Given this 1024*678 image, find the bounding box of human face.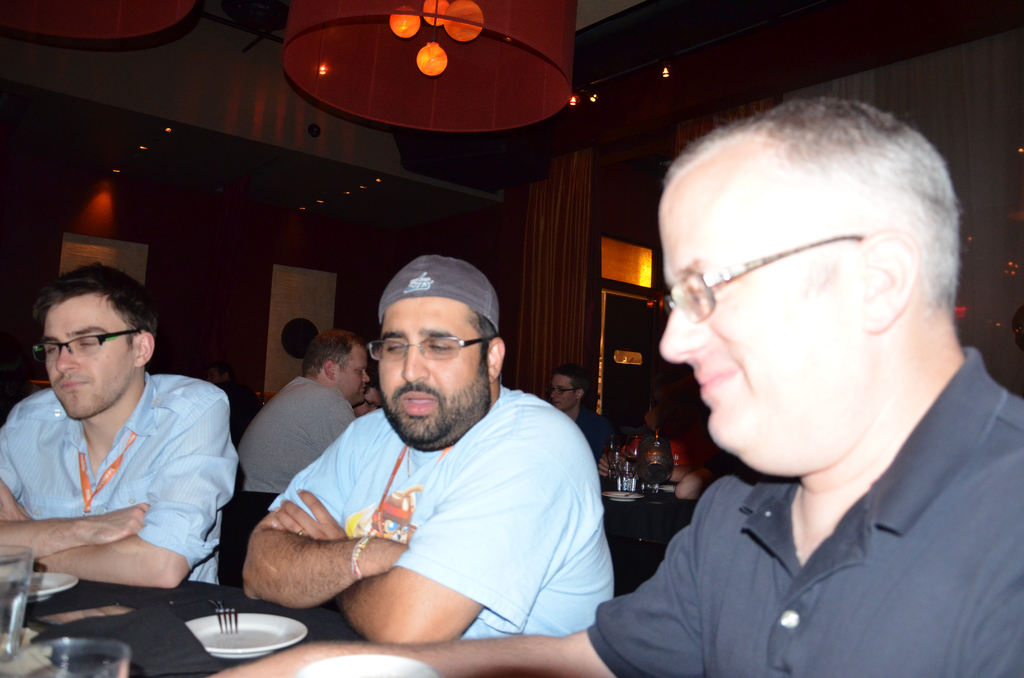
BBox(337, 348, 372, 405).
